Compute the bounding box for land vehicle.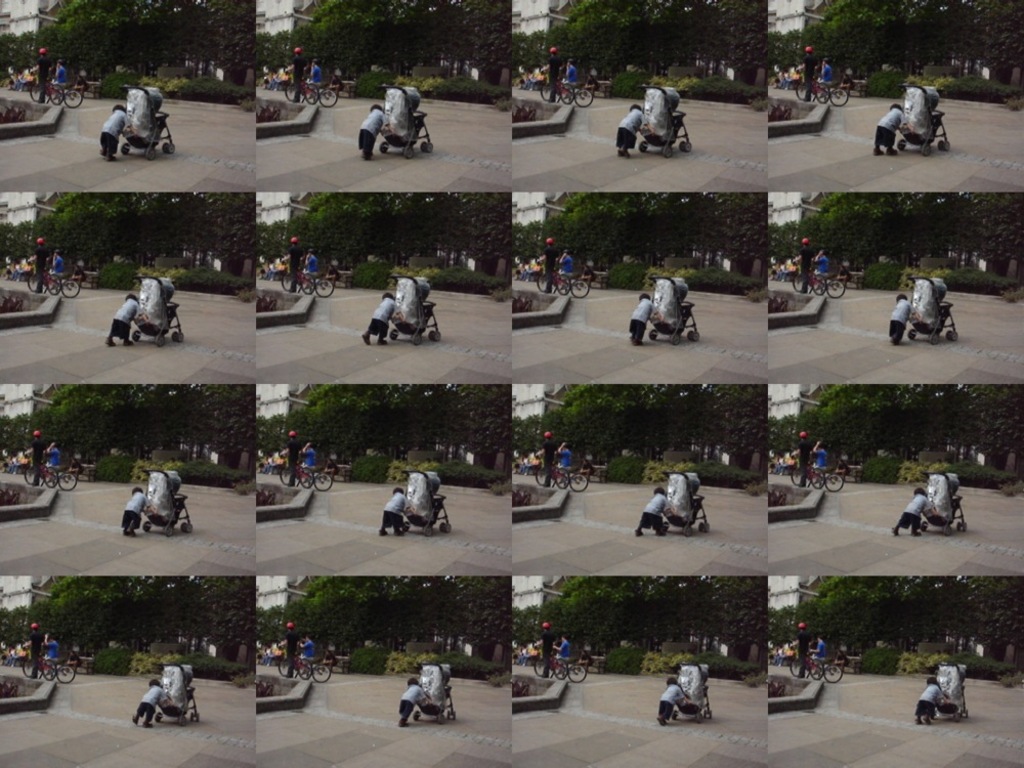
crop(796, 77, 830, 102).
